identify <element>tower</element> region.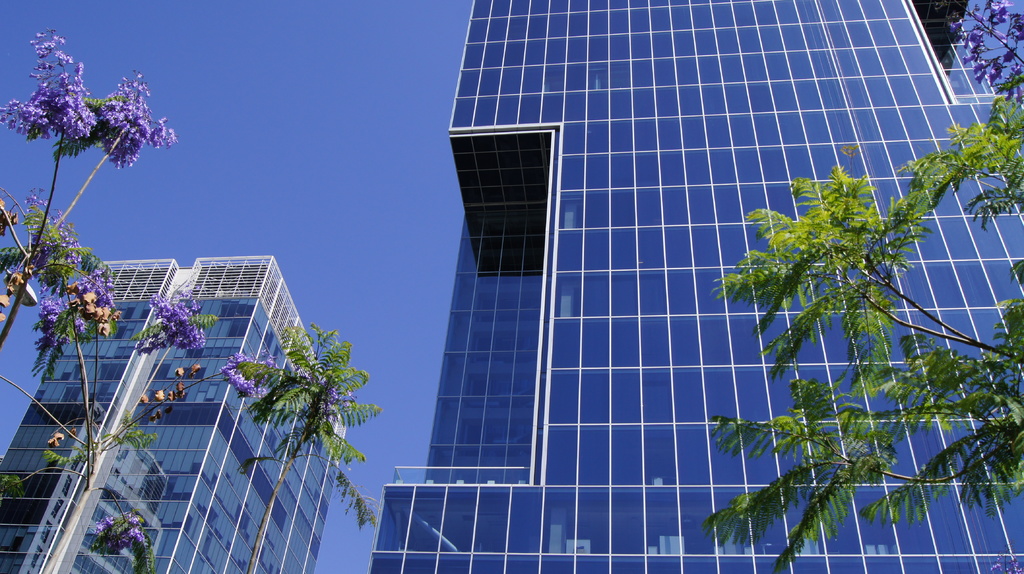
Region: region(370, 0, 1023, 573).
